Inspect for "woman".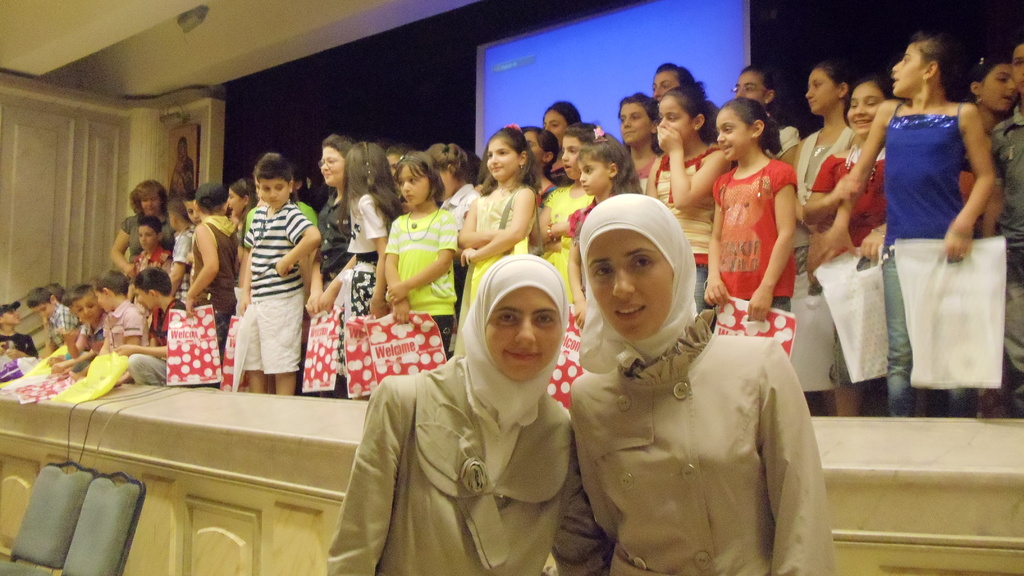
Inspection: (717, 100, 792, 309).
